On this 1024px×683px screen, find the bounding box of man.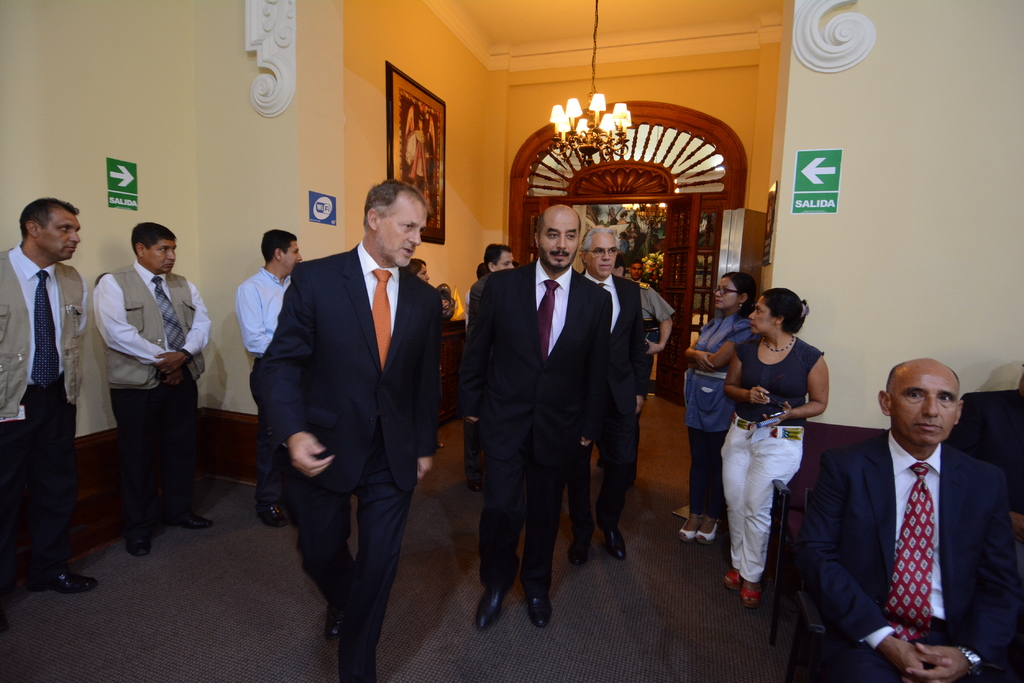
Bounding box: region(251, 175, 450, 682).
